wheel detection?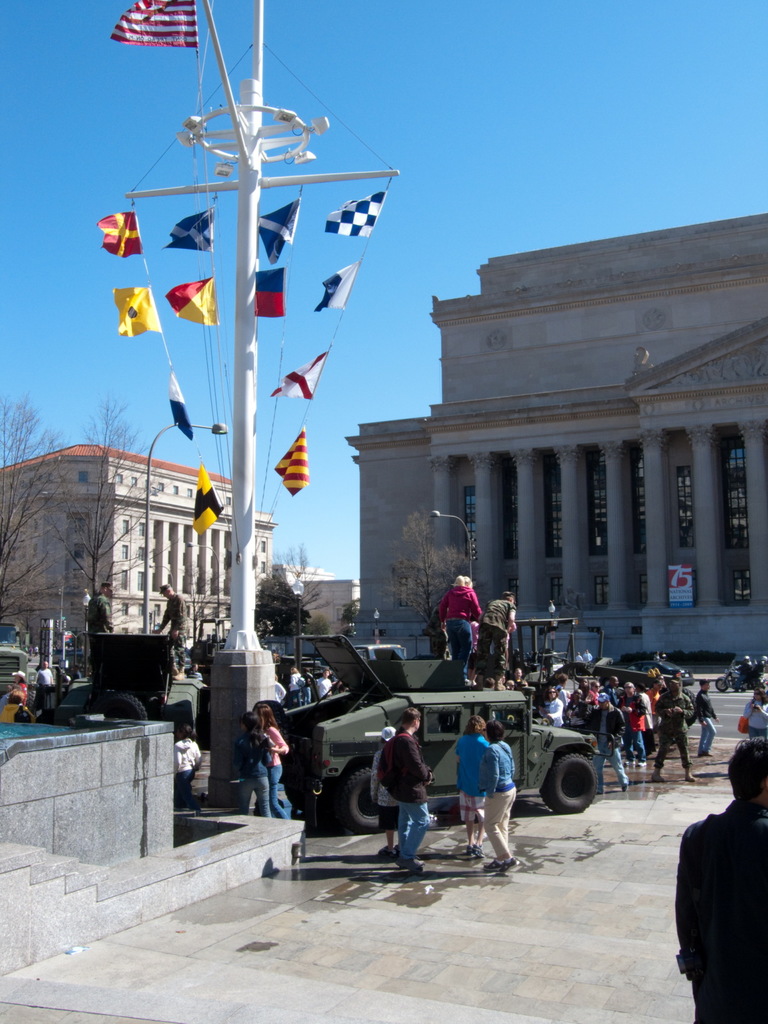
box=[716, 677, 728, 693]
